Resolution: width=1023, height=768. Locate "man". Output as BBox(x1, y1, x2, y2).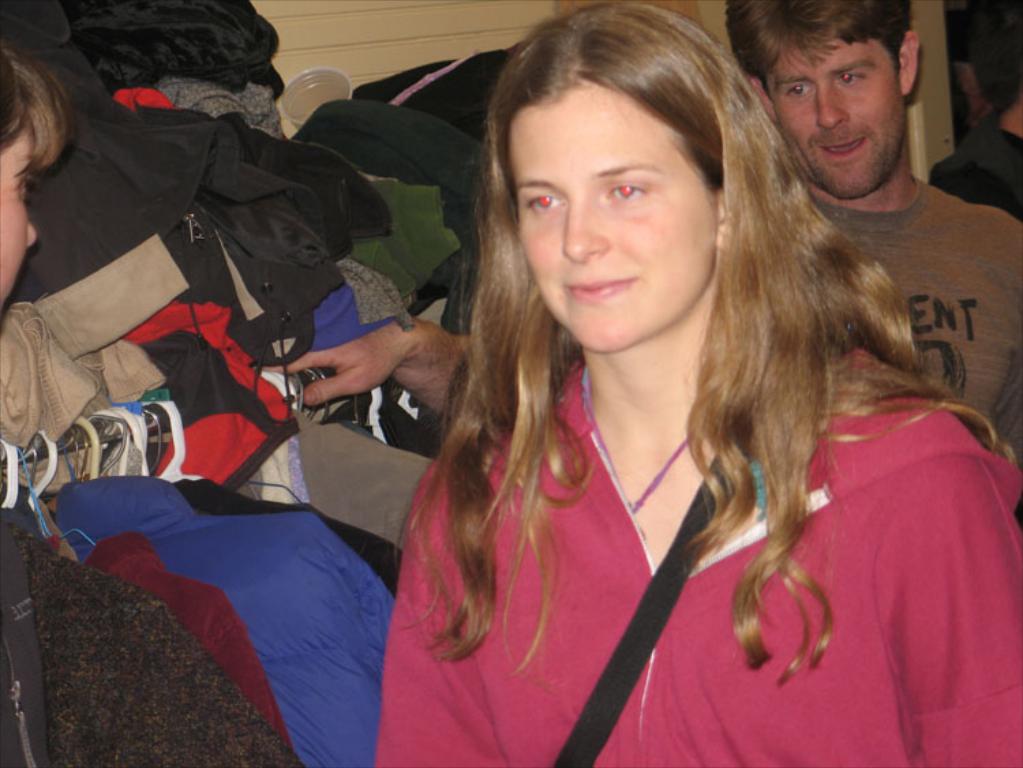
BBox(263, 0, 1022, 468).
